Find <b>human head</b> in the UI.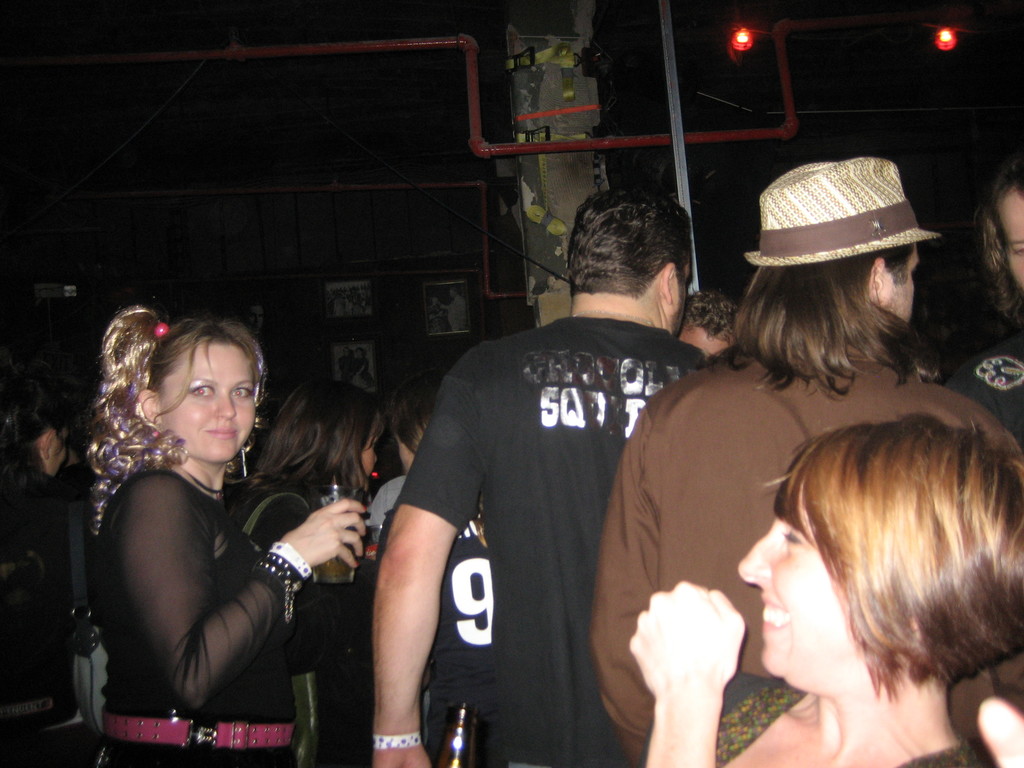
UI element at 341/344/351/353.
